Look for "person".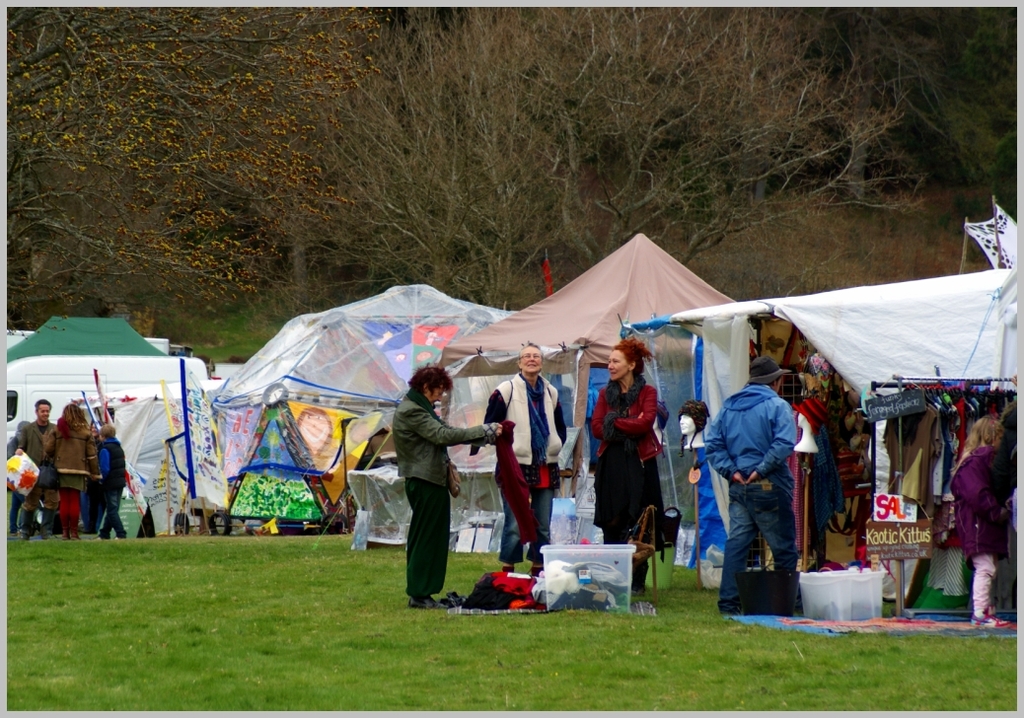
Found: box=[947, 412, 1009, 627].
